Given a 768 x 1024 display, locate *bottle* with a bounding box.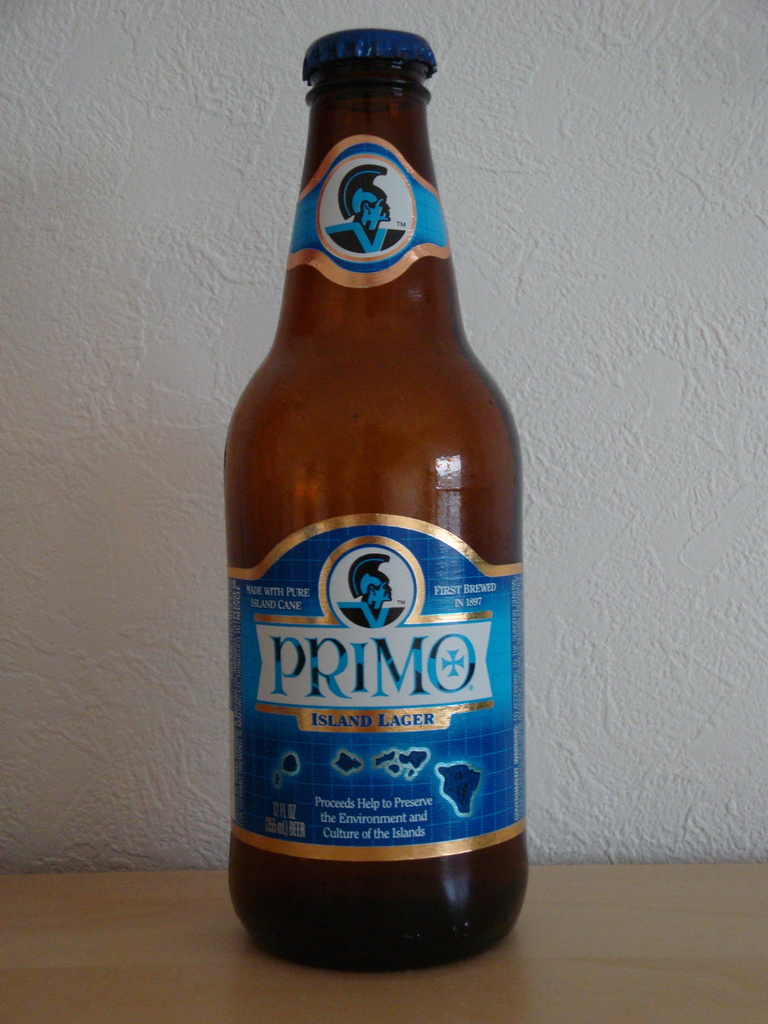
Located: crop(213, 86, 525, 972).
